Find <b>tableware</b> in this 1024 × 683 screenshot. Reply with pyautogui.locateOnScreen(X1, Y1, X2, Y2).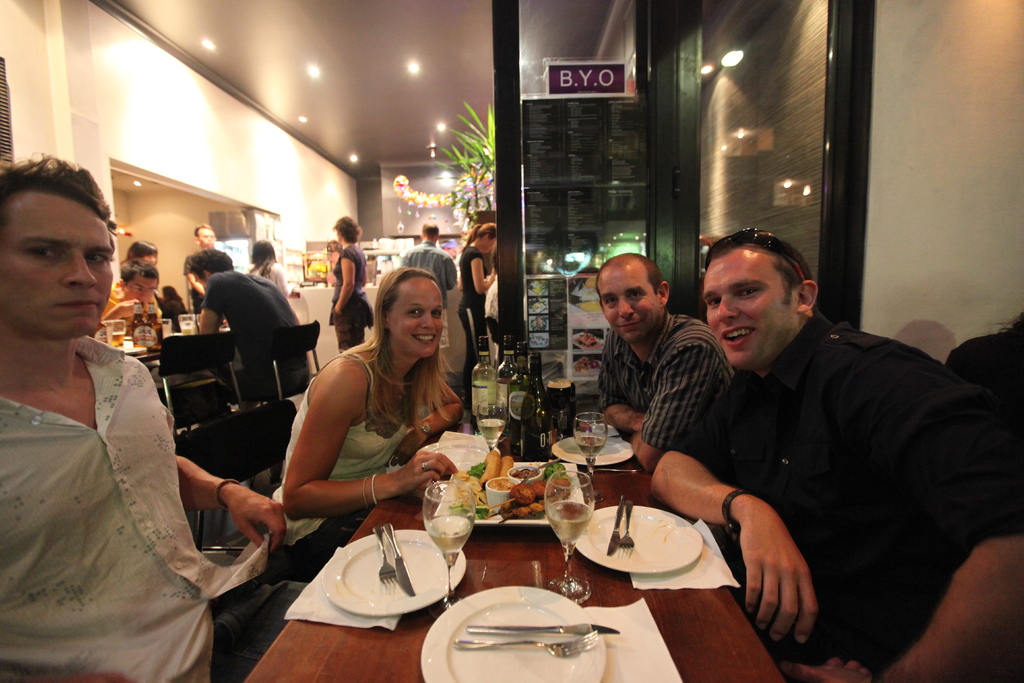
pyautogui.locateOnScreen(426, 584, 612, 677).
